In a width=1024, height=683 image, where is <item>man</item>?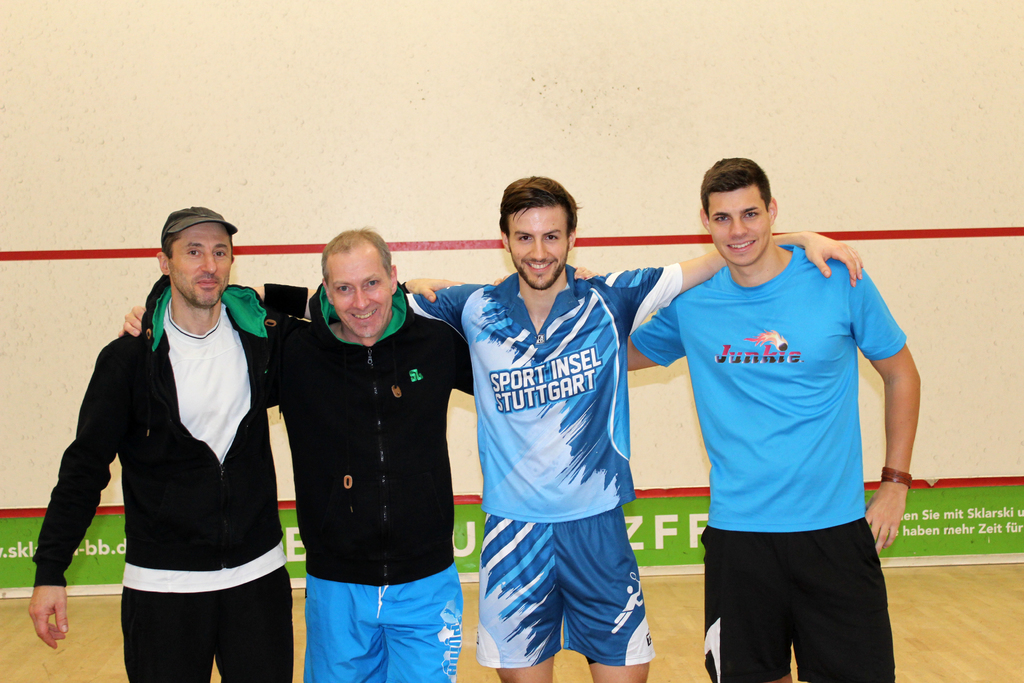
252 175 865 682.
